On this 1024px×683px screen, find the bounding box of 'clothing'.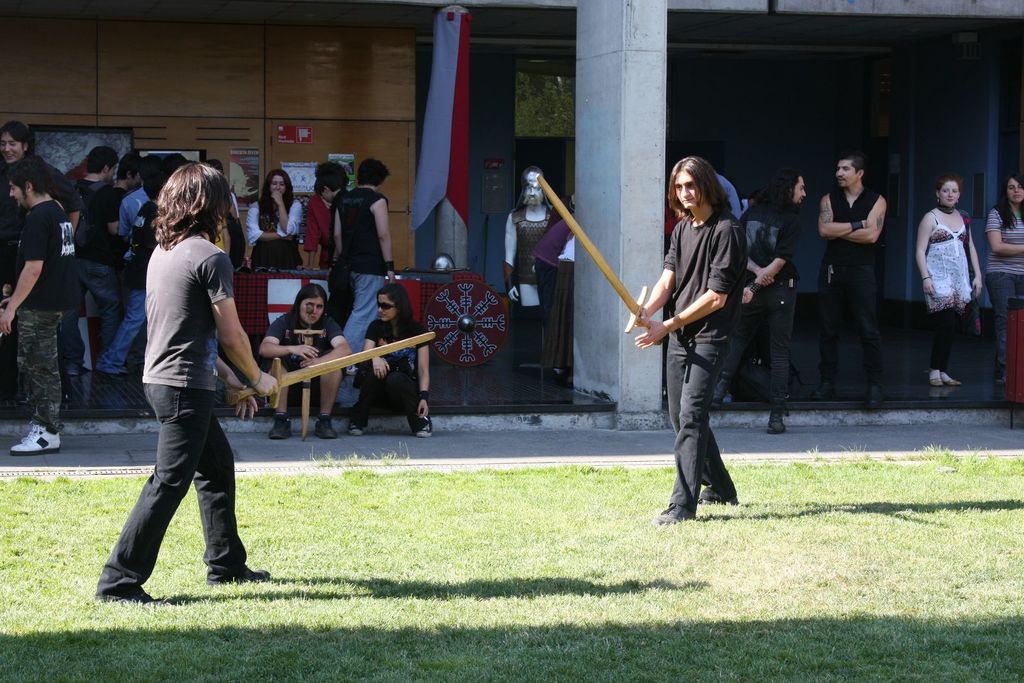
Bounding box: [17, 200, 73, 431].
